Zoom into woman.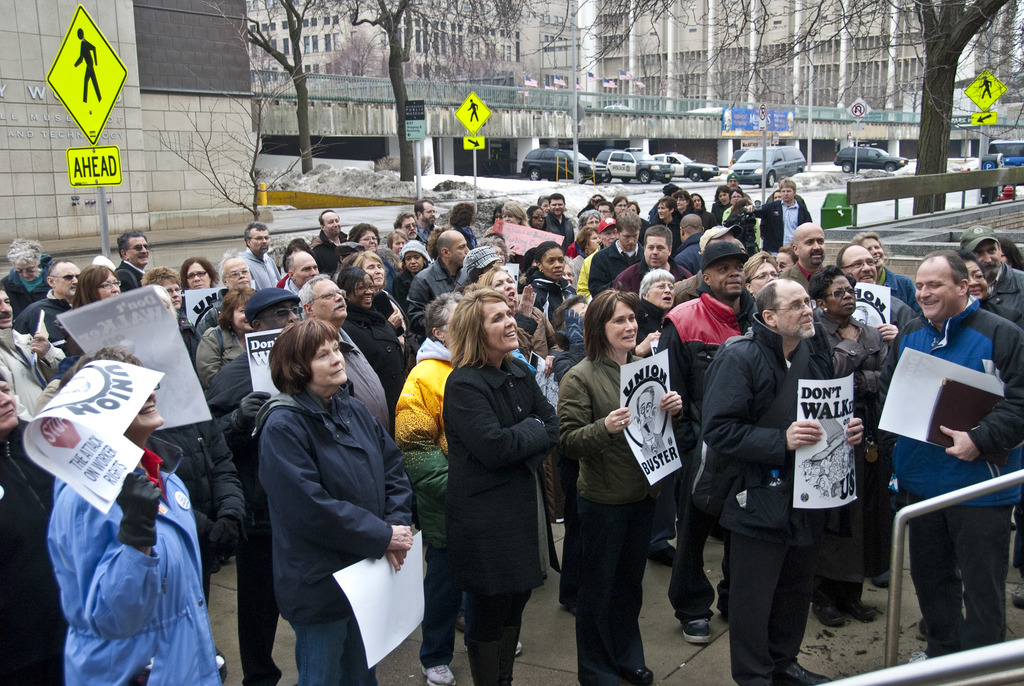
Zoom target: [left=538, top=190, right=554, bottom=211].
